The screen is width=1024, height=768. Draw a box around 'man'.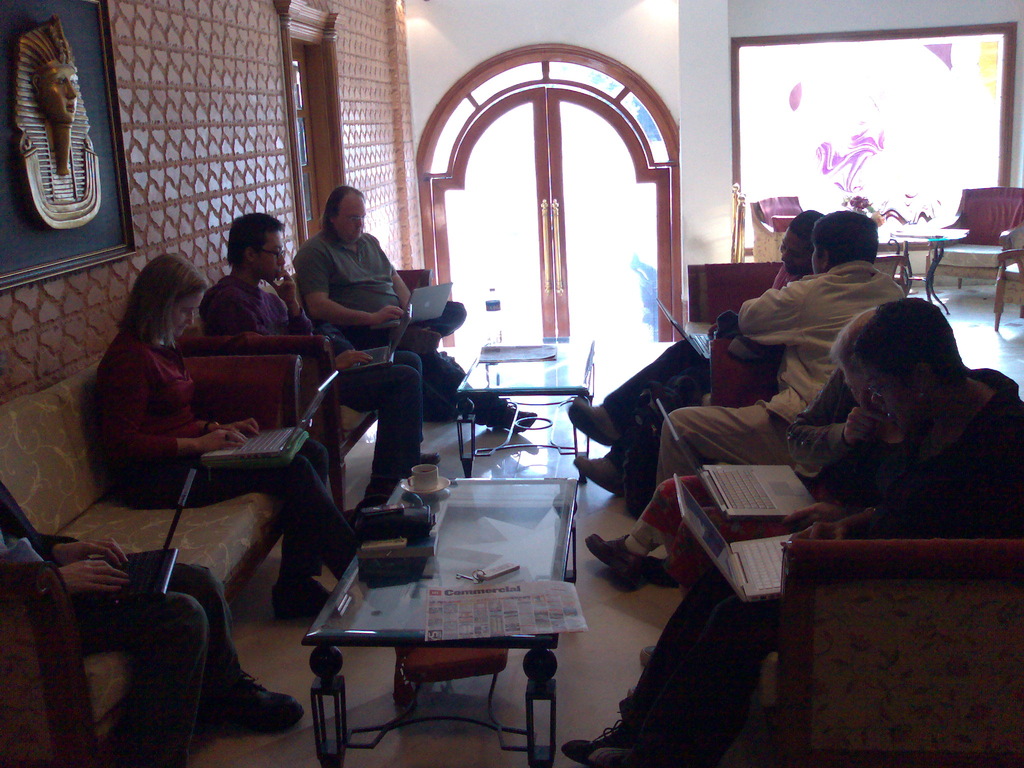
(left=198, top=214, right=445, bottom=481).
